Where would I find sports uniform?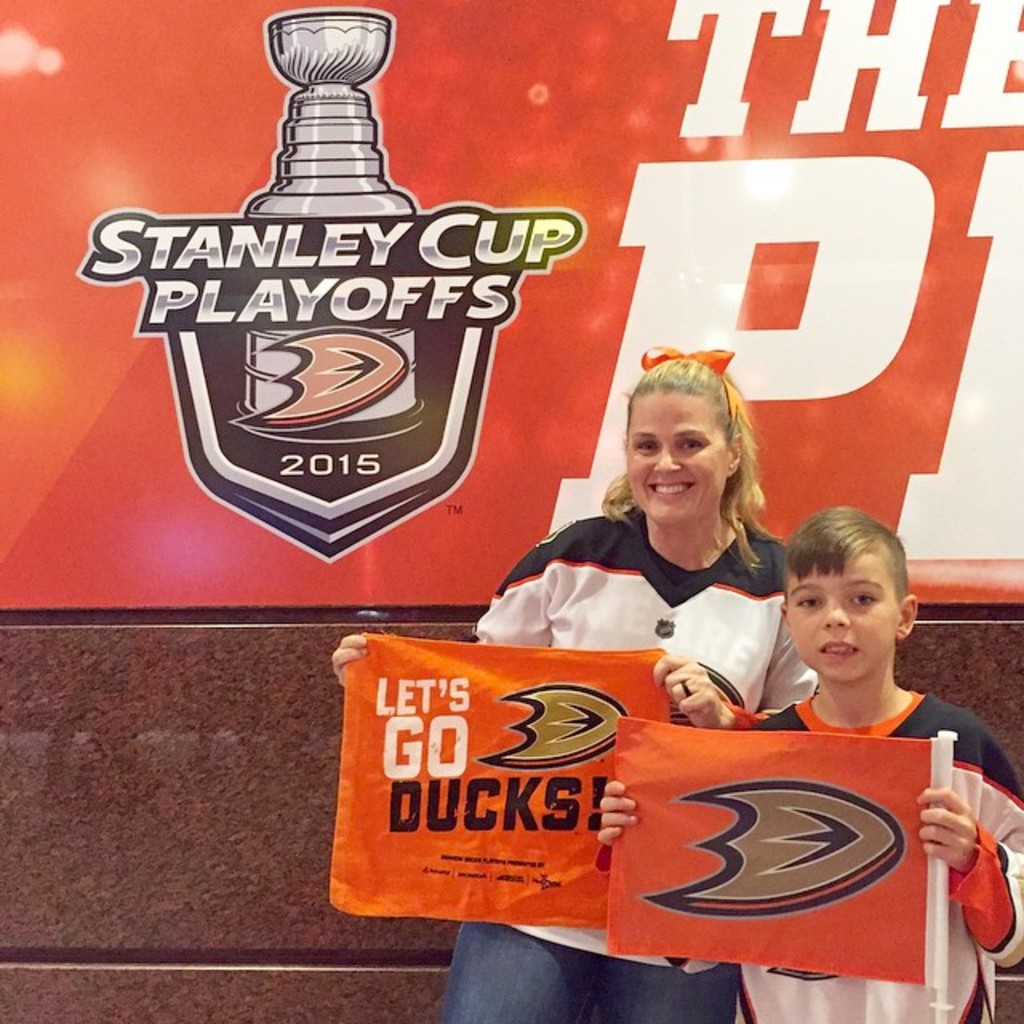
At {"left": 454, "top": 506, "right": 806, "bottom": 981}.
